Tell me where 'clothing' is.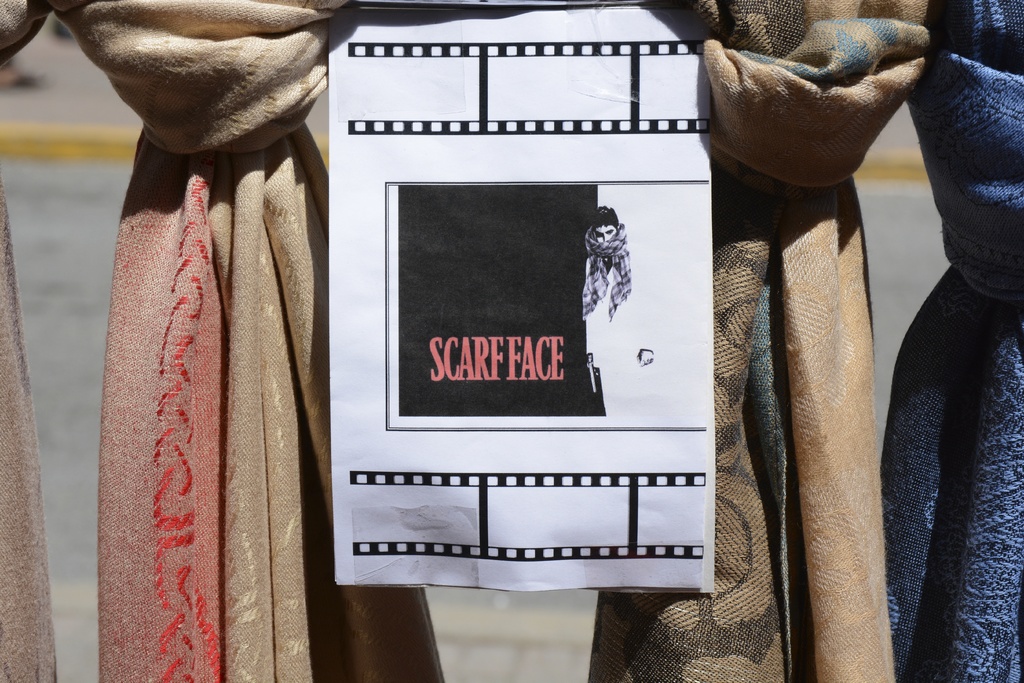
'clothing' is at region(0, 0, 61, 682).
